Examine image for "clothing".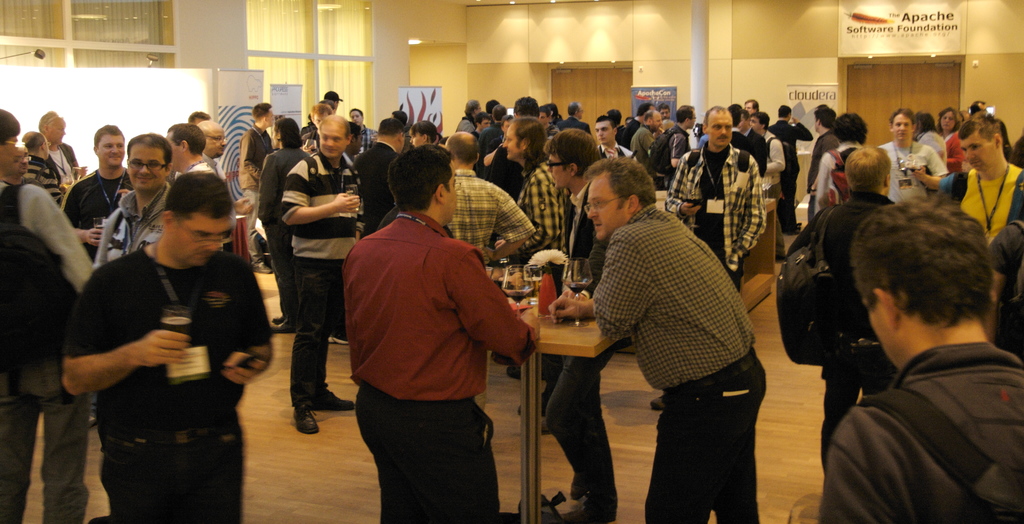
Examination result: 339,165,519,493.
